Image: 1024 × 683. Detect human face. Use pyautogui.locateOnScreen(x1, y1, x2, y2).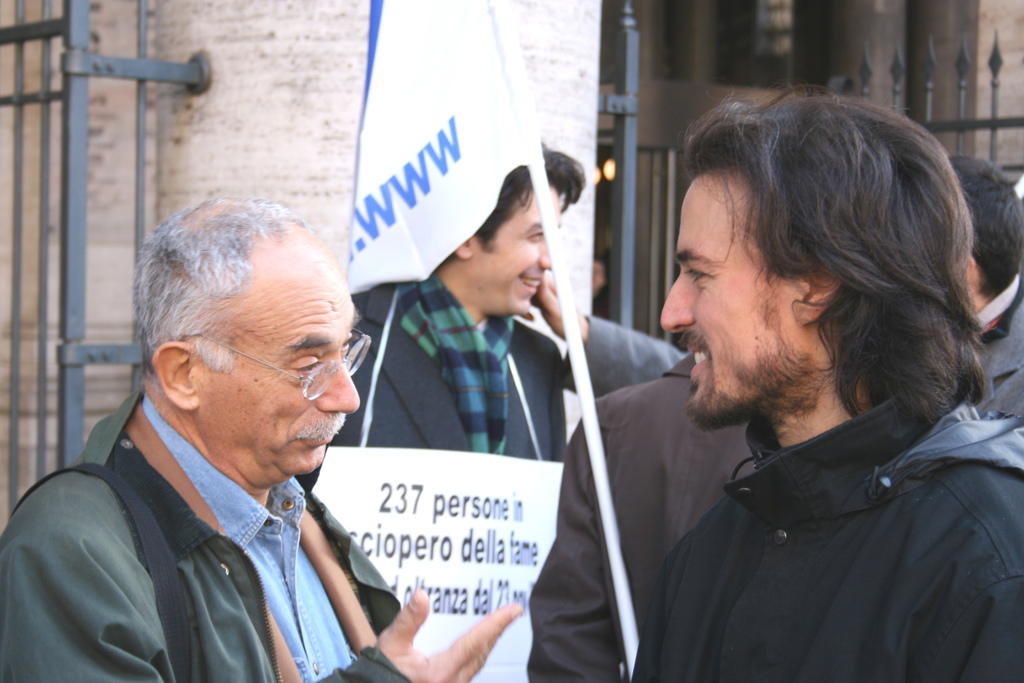
pyautogui.locateOnScreen(661, 168, 799, 434).
